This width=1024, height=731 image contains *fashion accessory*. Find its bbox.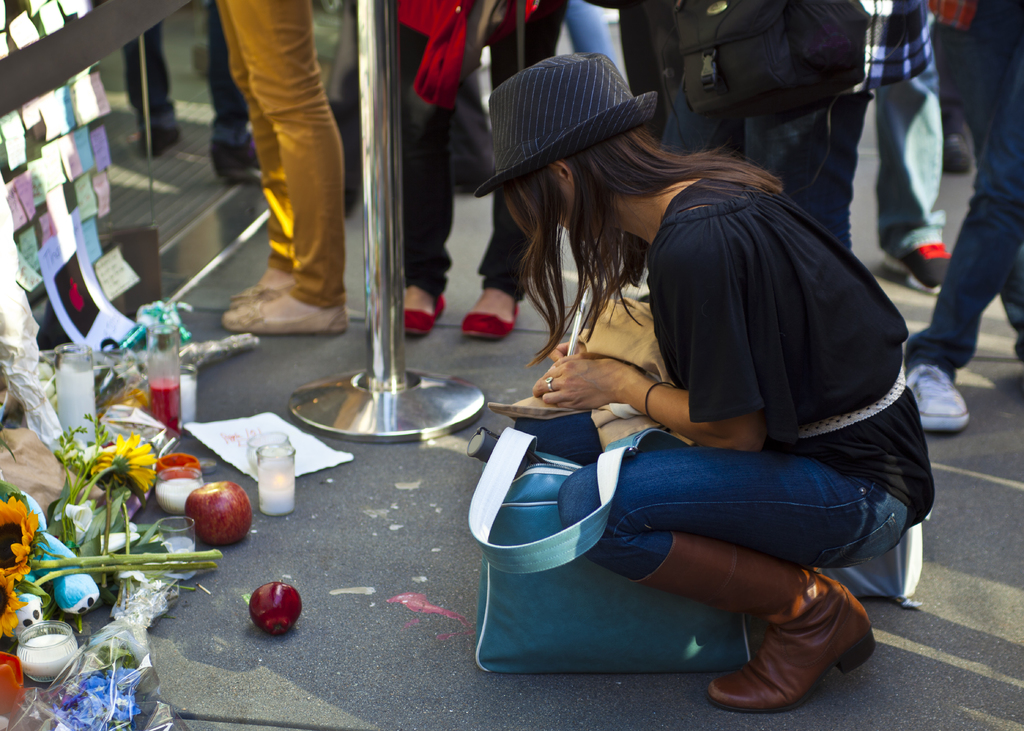
box=[401, 293, 447, 335].
